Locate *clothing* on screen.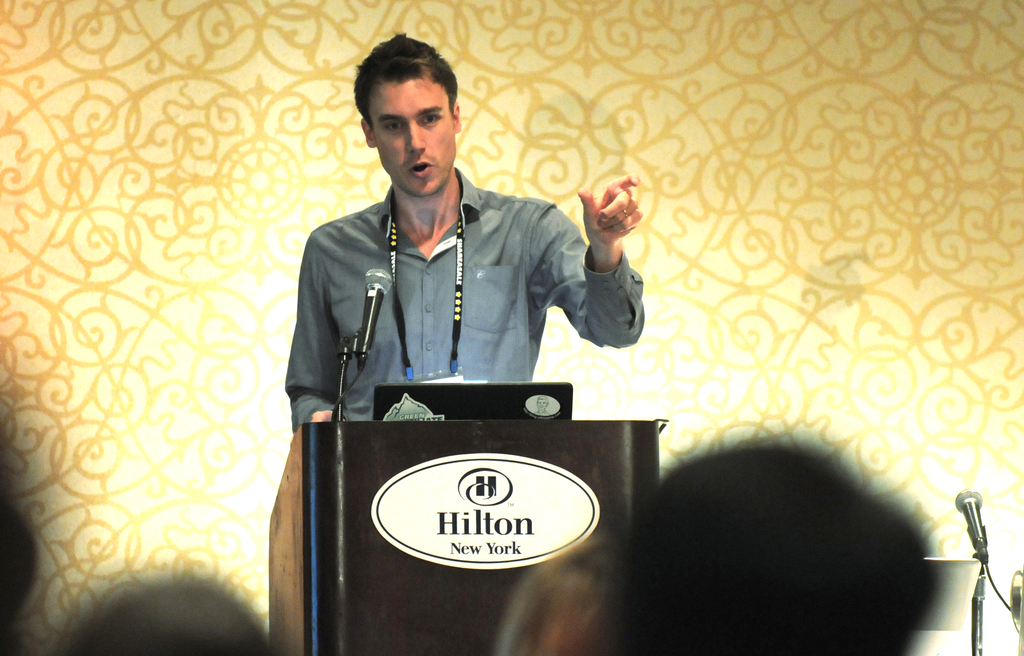
On screen at left=289, top=132, right=658, bottom=450.
